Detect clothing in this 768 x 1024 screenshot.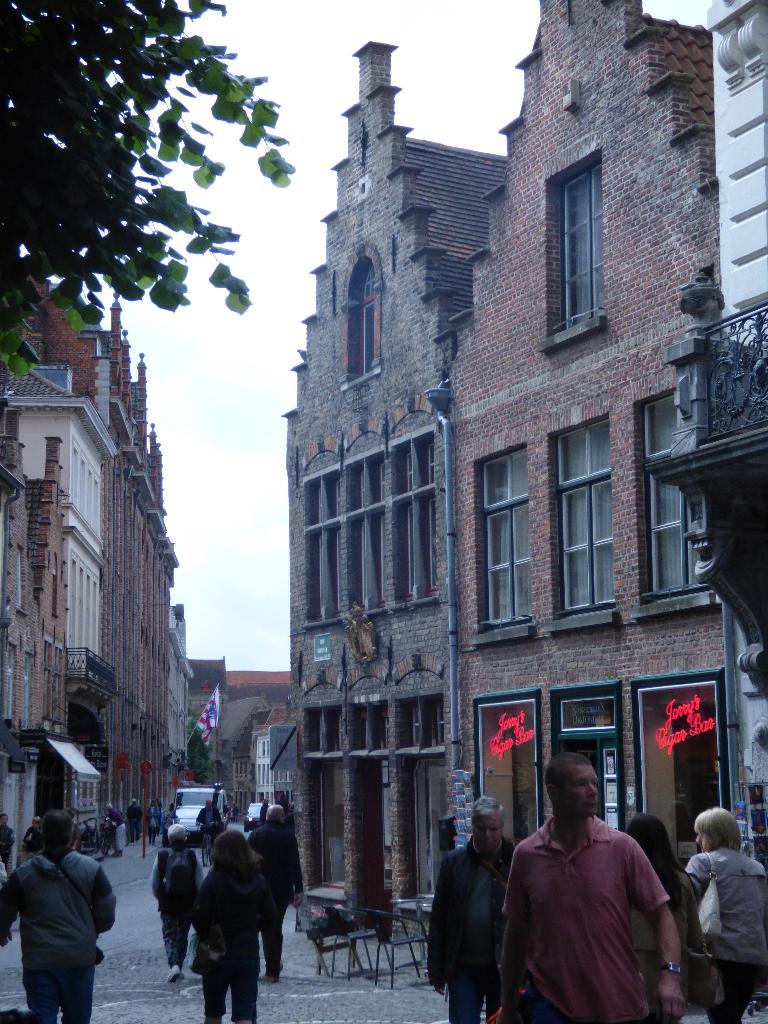
Detection: l=428, t=836, r=516, b=1023.
